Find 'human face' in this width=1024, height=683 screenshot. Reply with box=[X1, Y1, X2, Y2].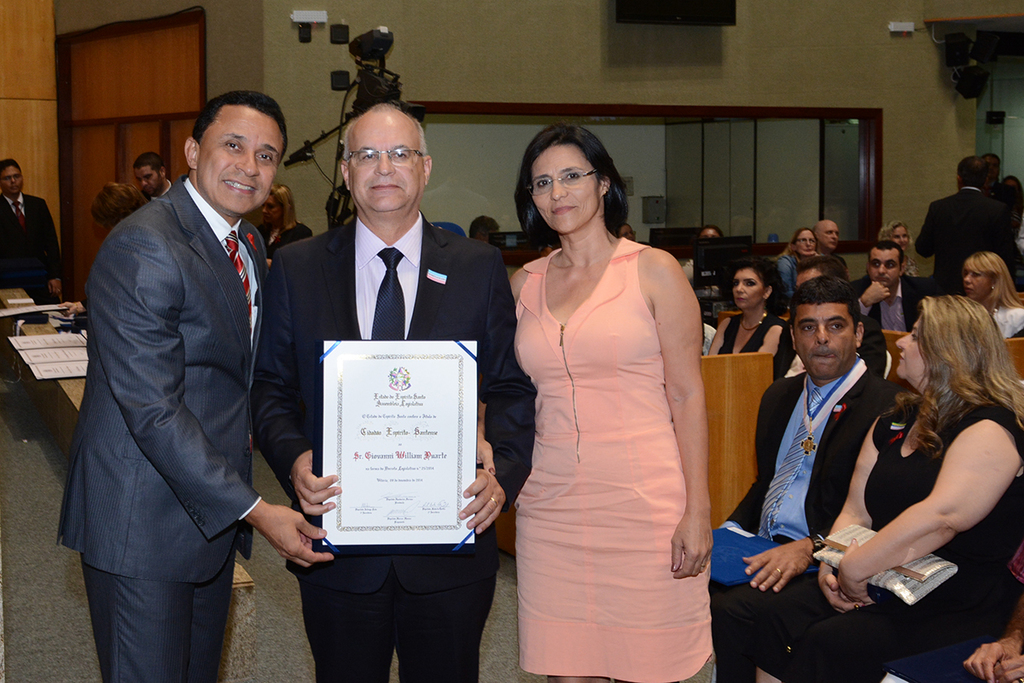
box=[897, 318, 928, 383].
